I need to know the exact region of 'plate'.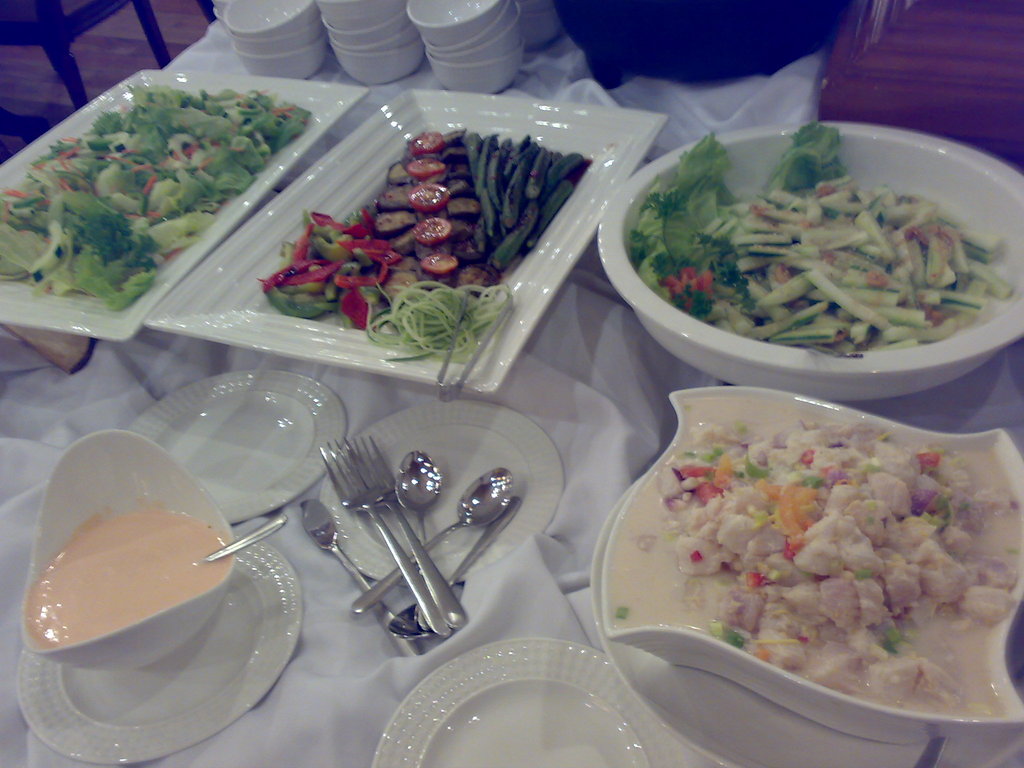
Region: bbox=(364, 644, 687, 767).
